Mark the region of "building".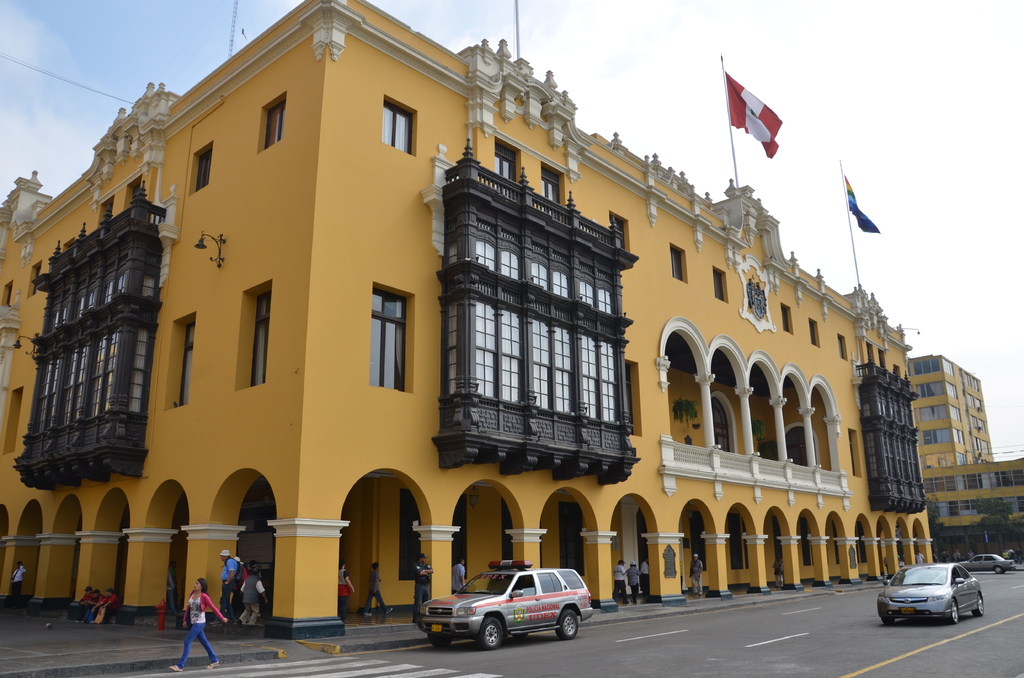
Region: (909,357,1023,561).
